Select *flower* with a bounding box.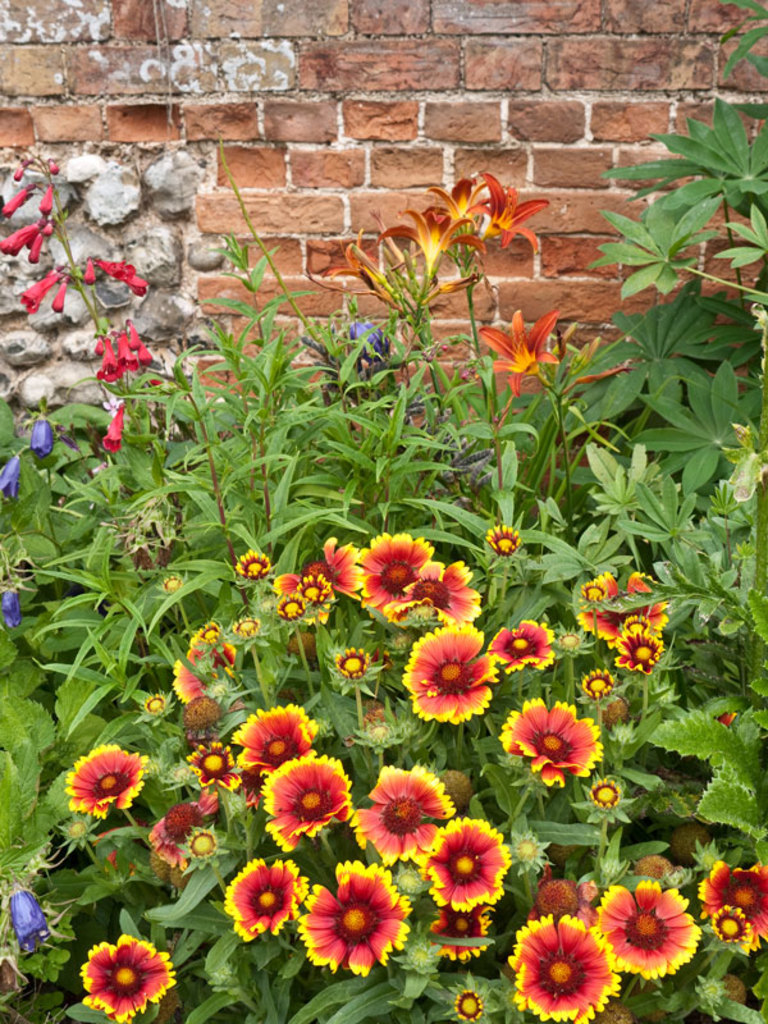
bbox(494, 696, 607, 788).
